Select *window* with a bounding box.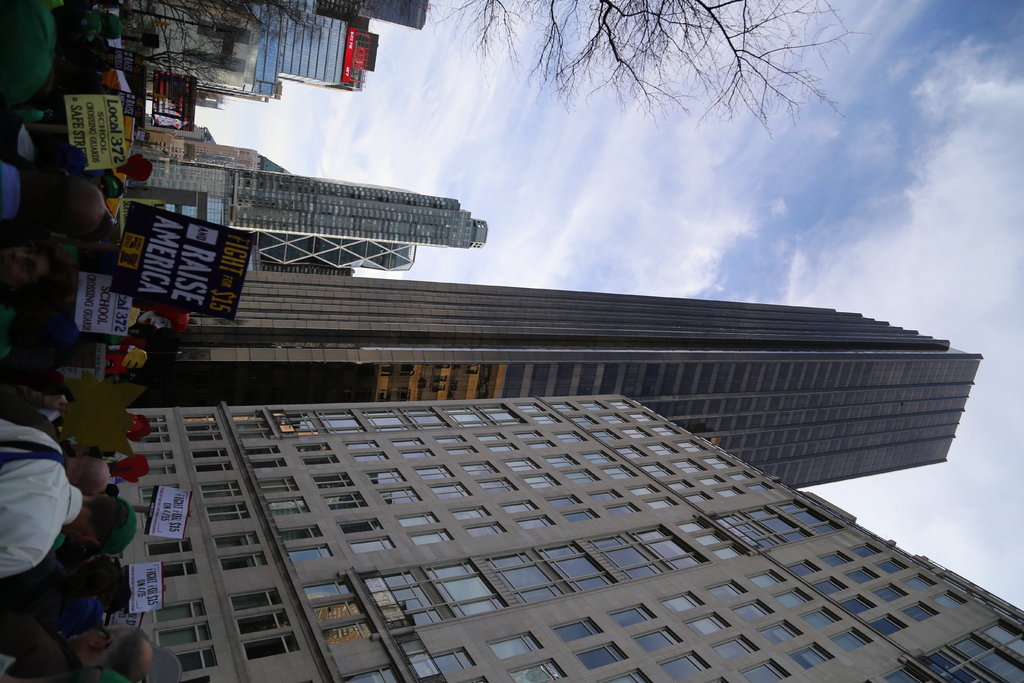
<box>870,616,906,634</box>.
